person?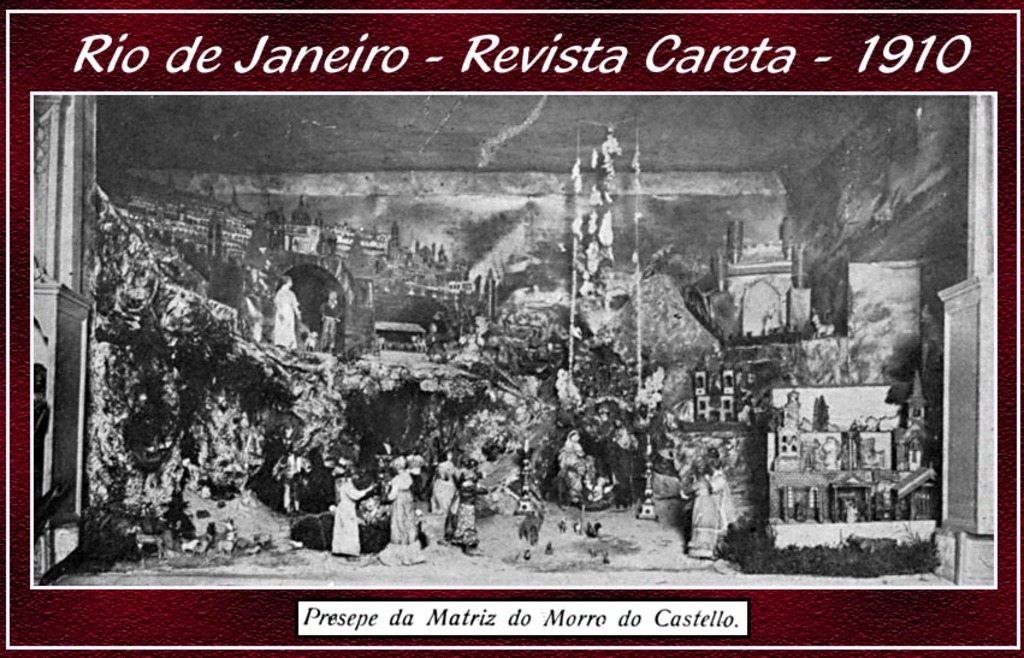
BBox(272, 275, 303, 349)
